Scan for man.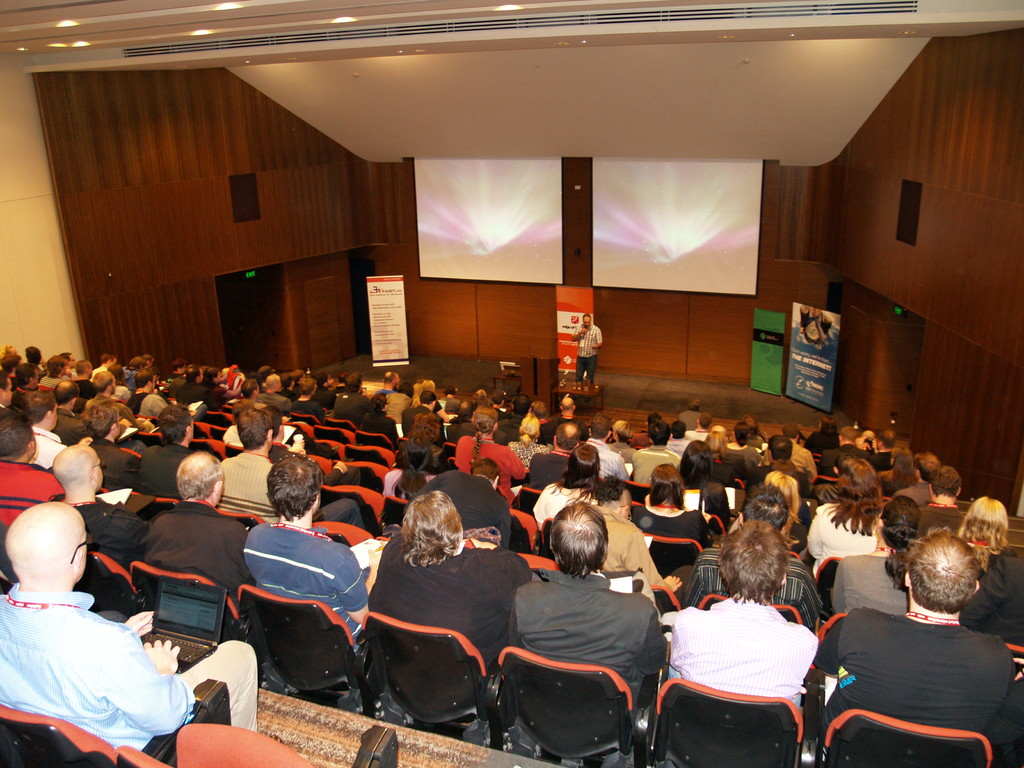
Scan result: <bbox>512, 500, 666, 712</bbox>.
